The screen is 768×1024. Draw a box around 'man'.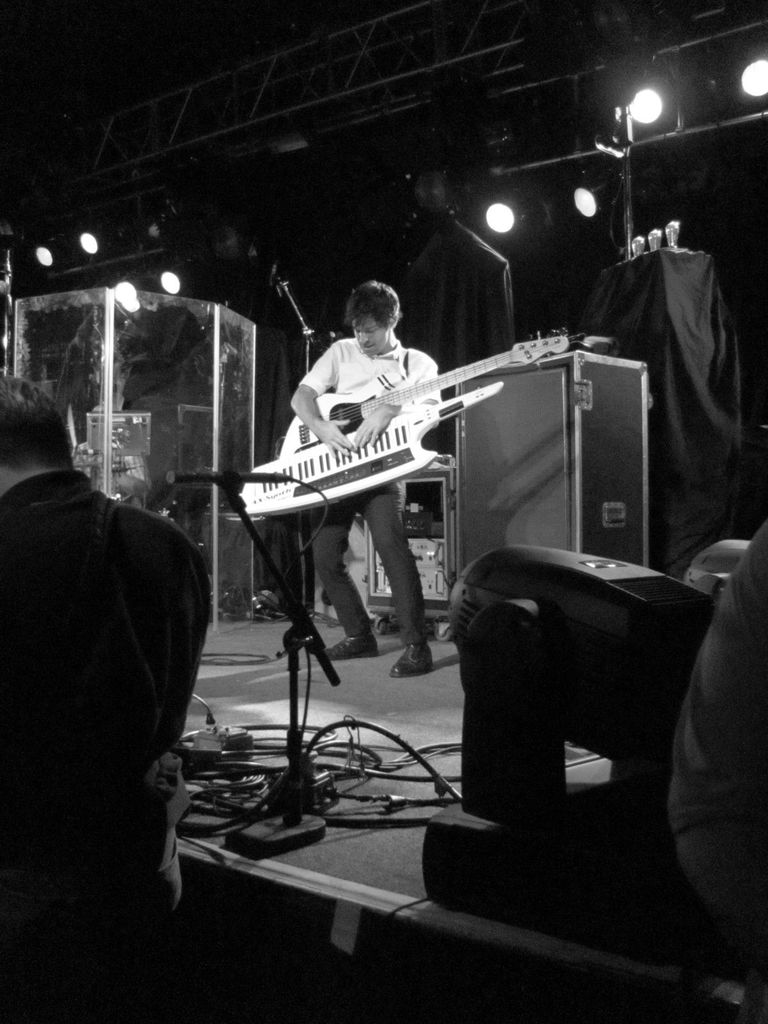
{"x1": 17, "y1": 412, "x2": 238, "y2": 934}.
